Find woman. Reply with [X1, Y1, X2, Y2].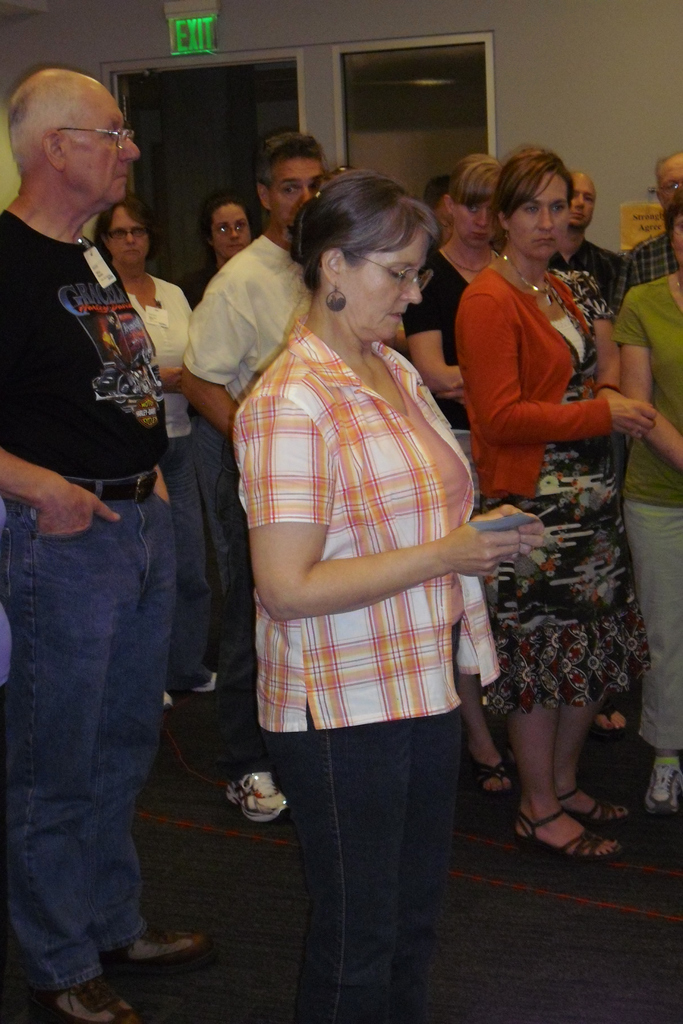
[406, 149, 513, 795].
